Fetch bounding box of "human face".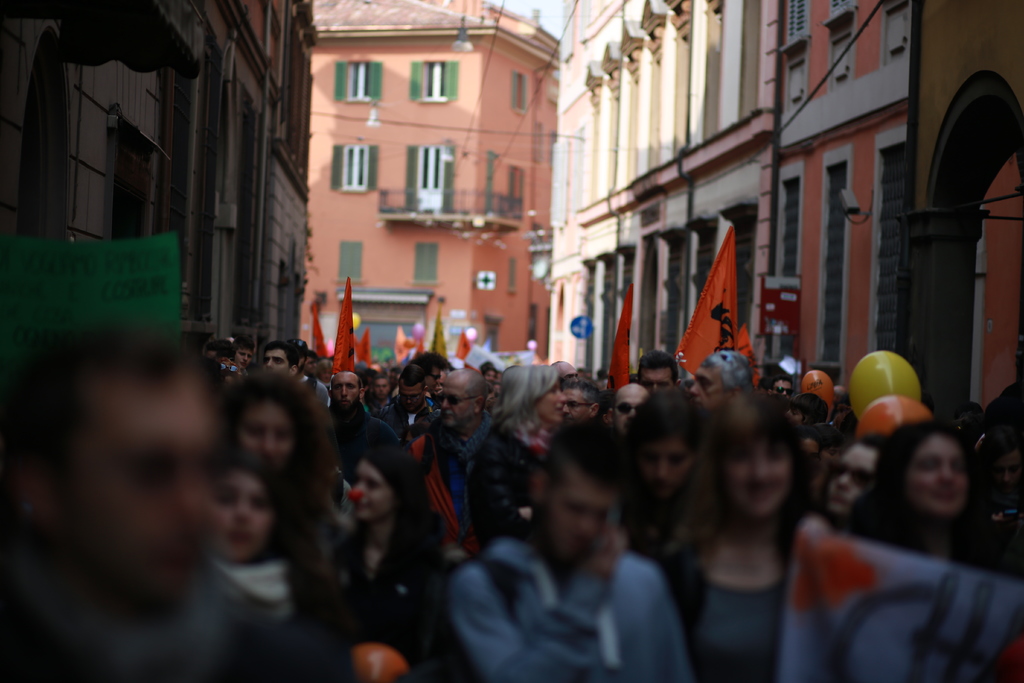
Bbox: Rect(68, 379, 231, 603).
